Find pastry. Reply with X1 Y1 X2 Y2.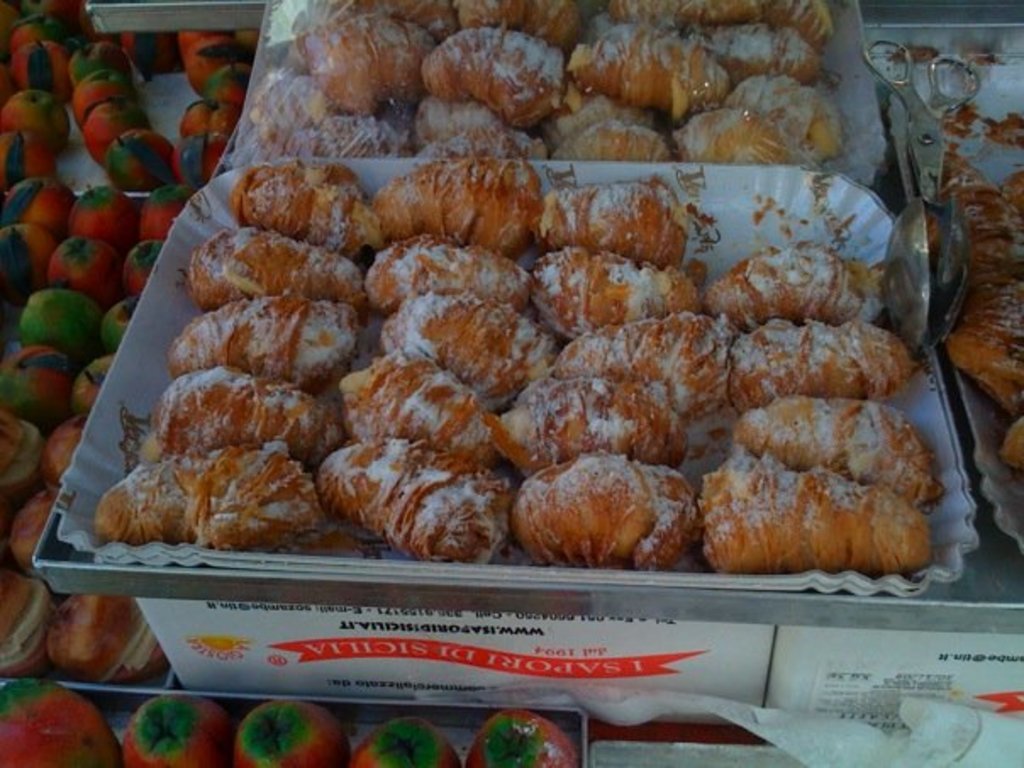
726 390 941 510.
